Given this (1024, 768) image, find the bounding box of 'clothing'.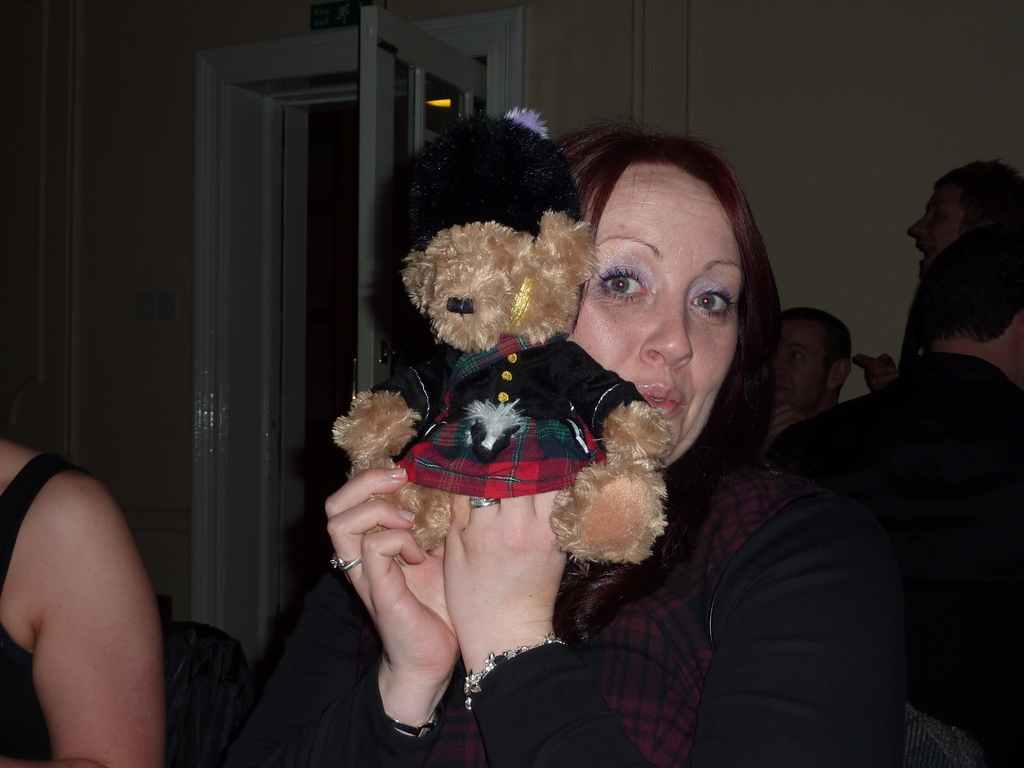
pyautogui.locateOnScreen(0, 450, 91, 767).
